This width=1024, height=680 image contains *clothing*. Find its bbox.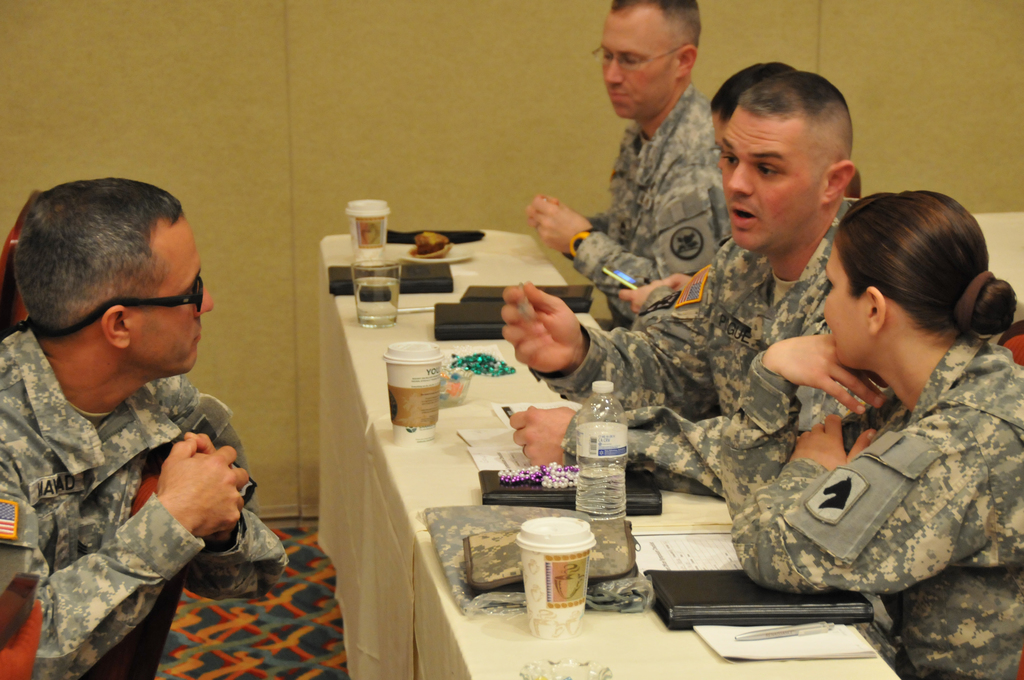
box=[1, 315, 298, 679].
